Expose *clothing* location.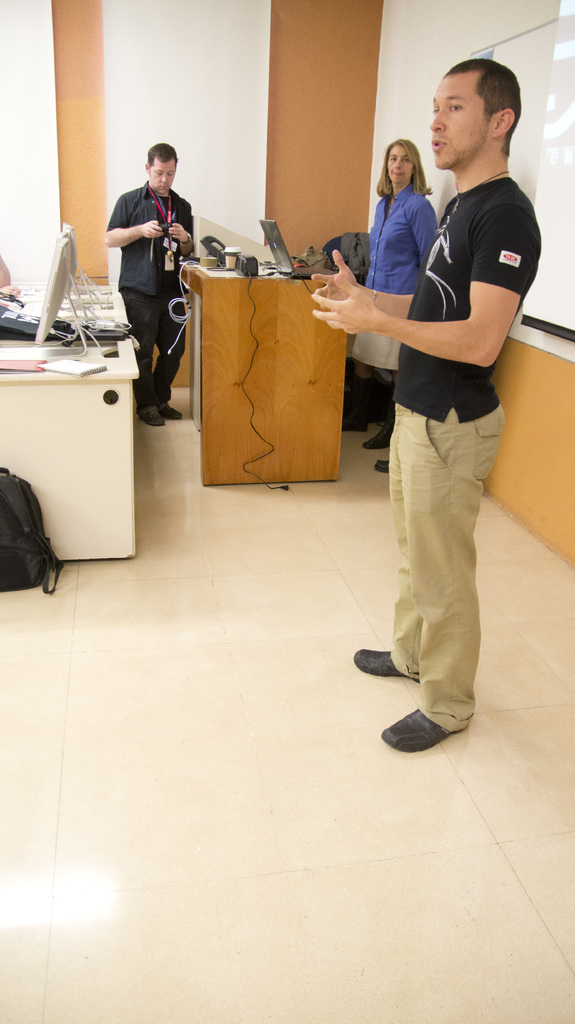
Exposed at (390,169,544,725).
